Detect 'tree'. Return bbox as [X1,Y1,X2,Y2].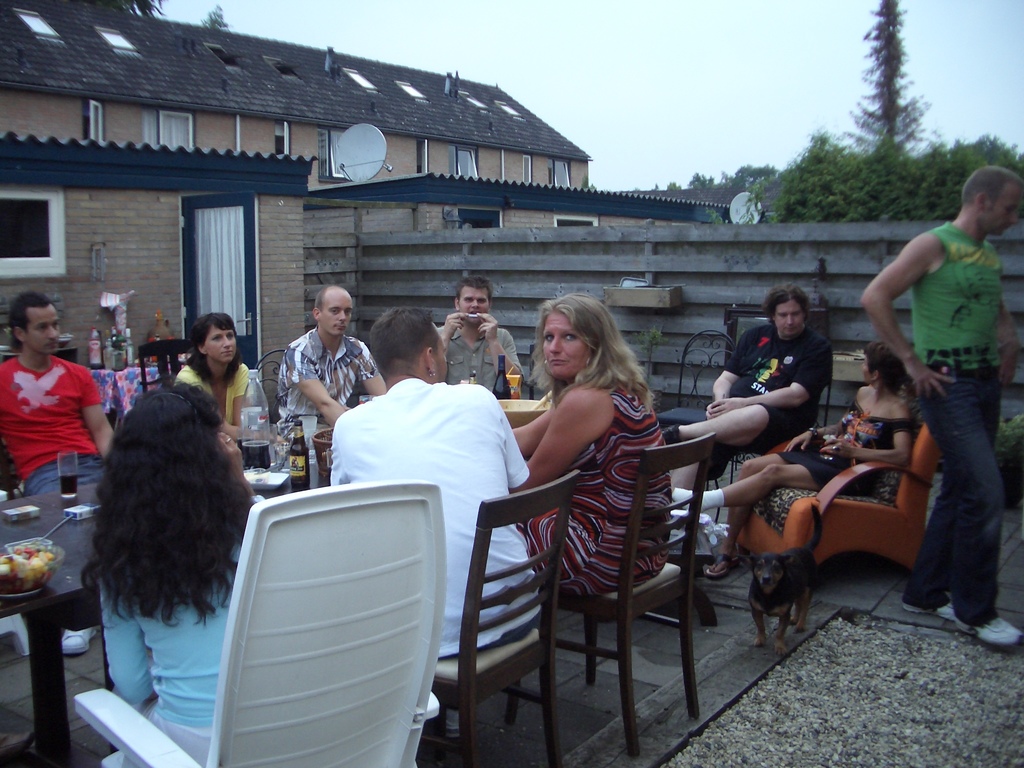
[733,157,777,207].
